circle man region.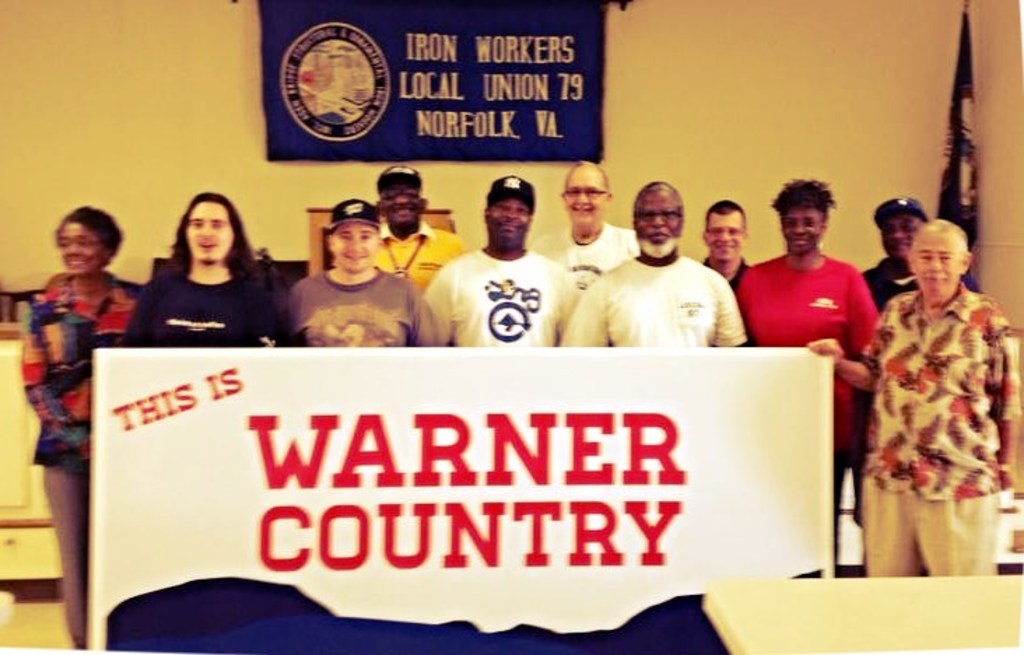
Region: bbox(858, 195, 979, 519).
